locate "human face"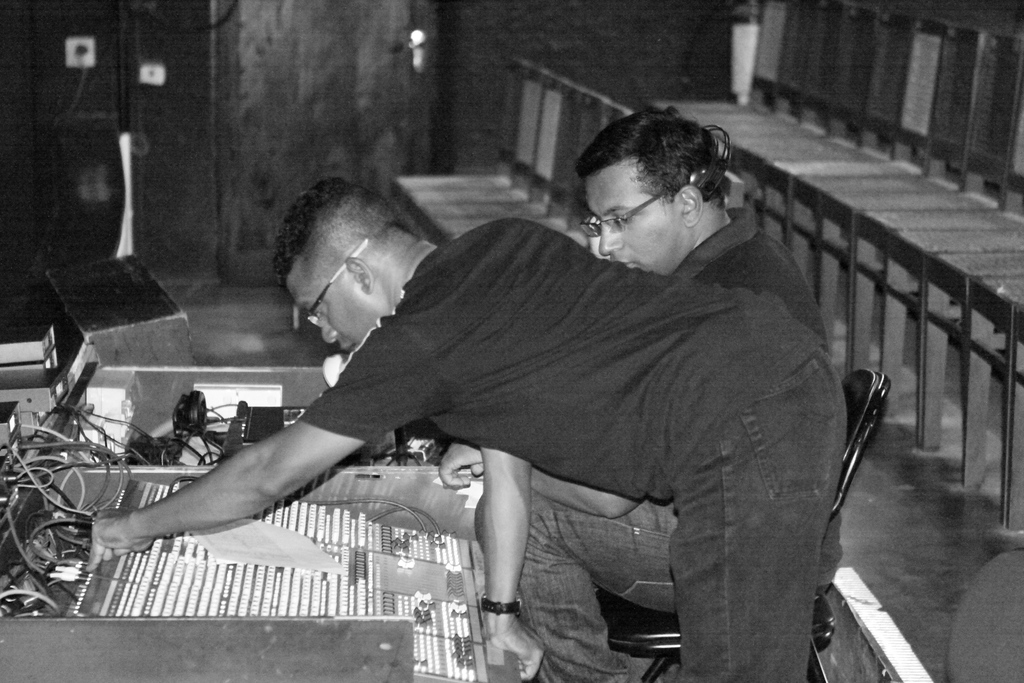
locate(287, 288, 388, 349)
